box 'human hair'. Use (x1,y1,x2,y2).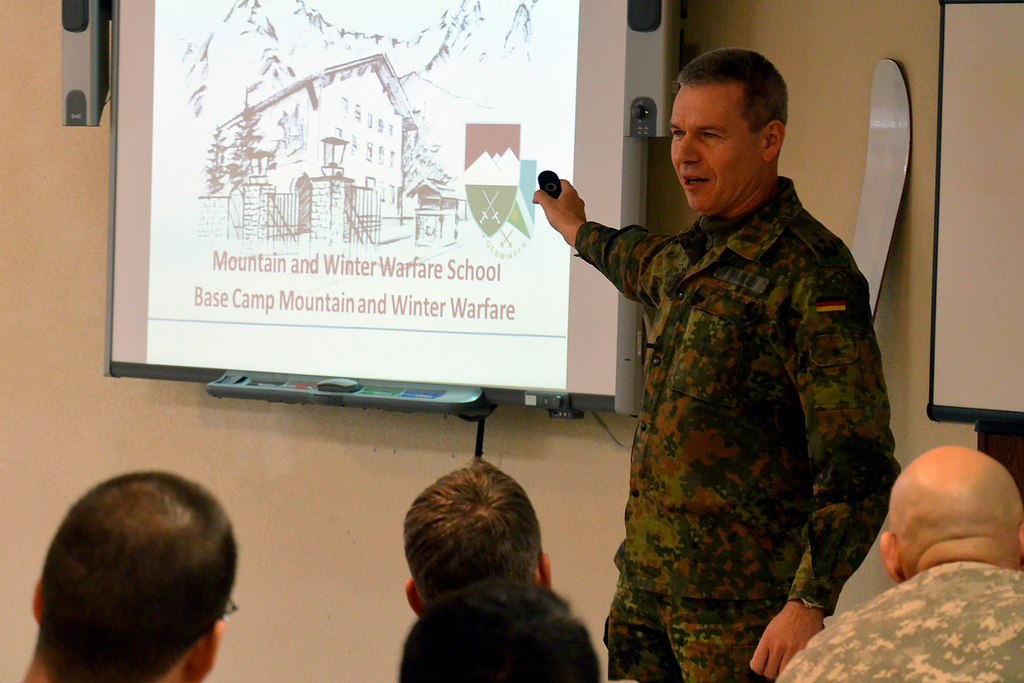
(392,575,602,682).
